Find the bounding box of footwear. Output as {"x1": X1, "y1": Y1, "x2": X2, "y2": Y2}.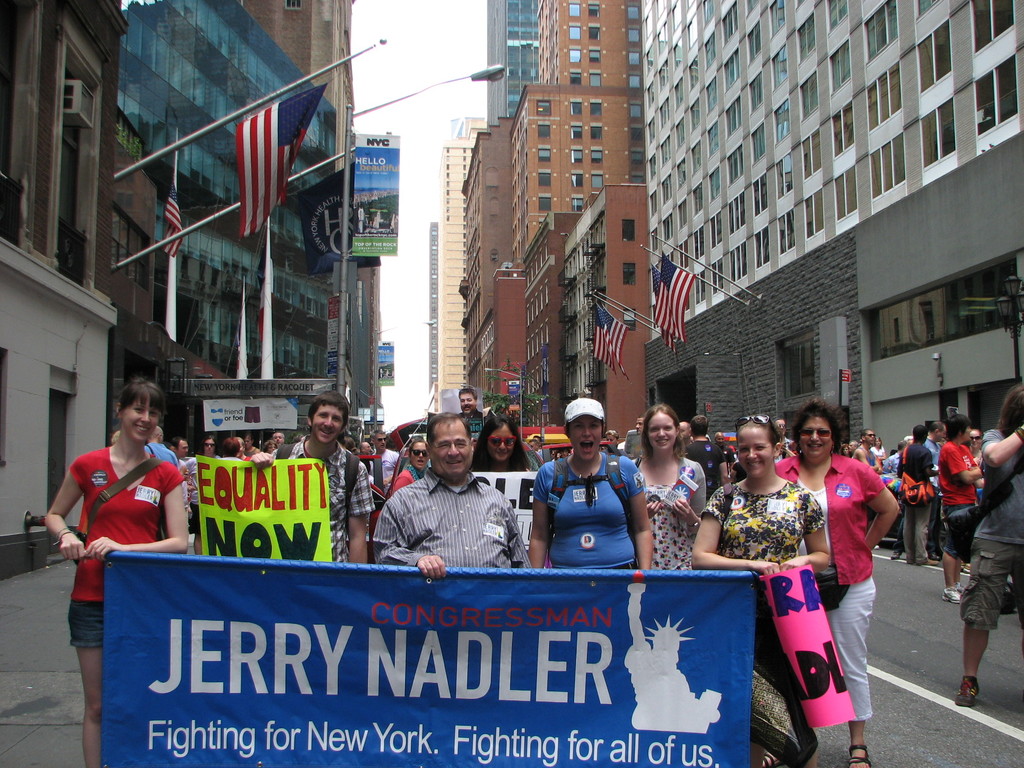
{"x1": 954, "y1": 678, "x2": 980, "y2": 707}.
